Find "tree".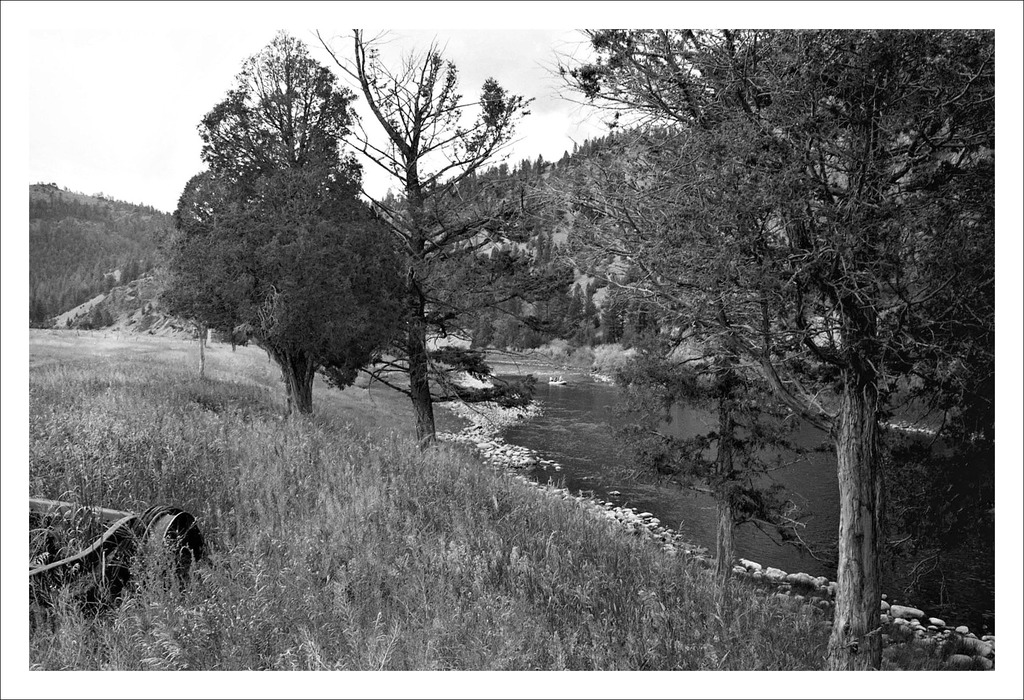
box=[271, 8, 584, 461].
